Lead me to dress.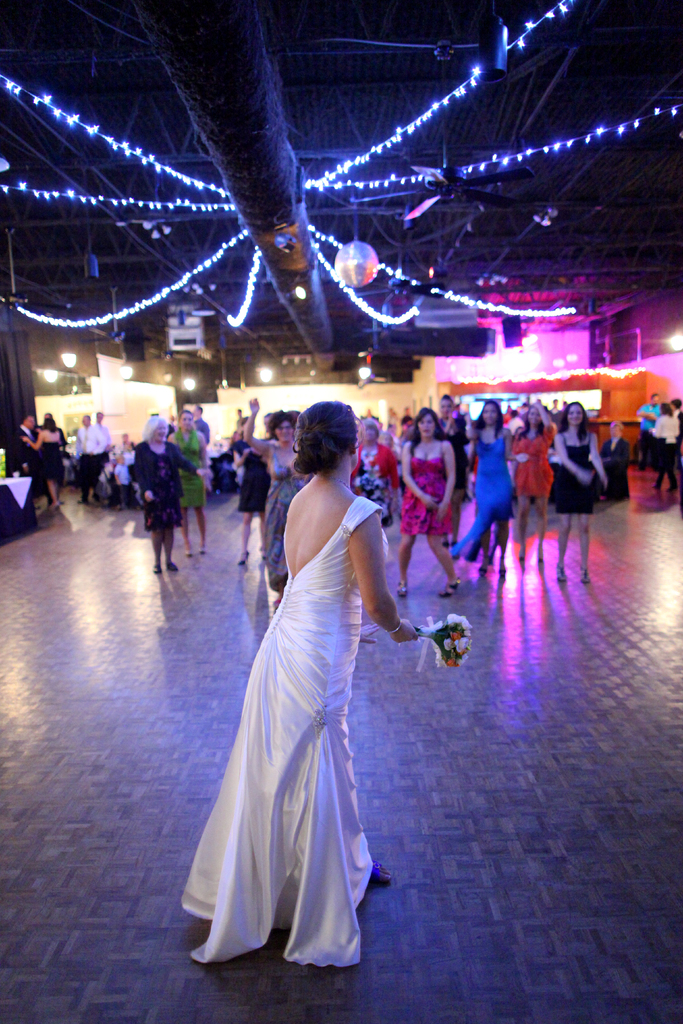
Lead to {"x1": 454, "y1": 431, "x2": 516, "y2": 557}.
